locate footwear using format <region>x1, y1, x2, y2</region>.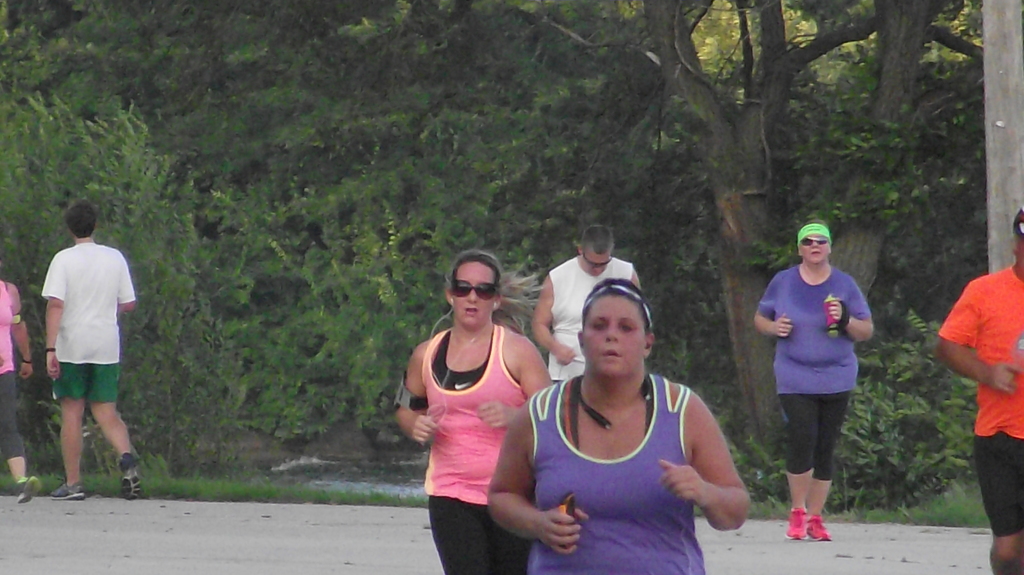
<region>788, 505, 806, 536</region>.
